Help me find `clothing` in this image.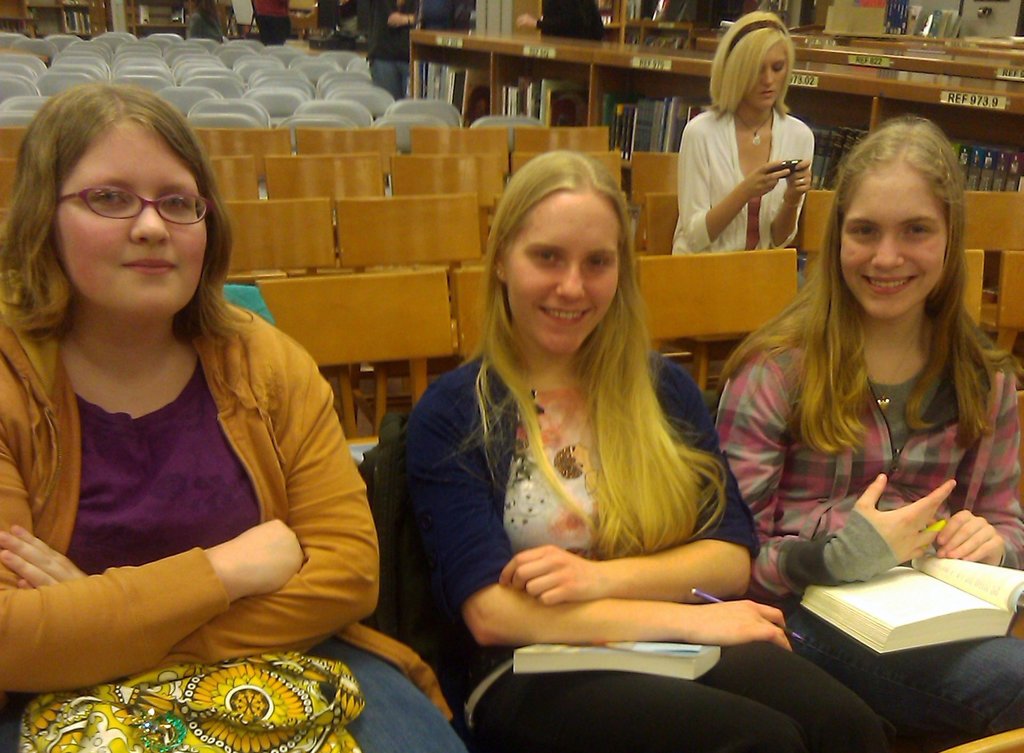
Found it: 15, 243, 379, 699.
